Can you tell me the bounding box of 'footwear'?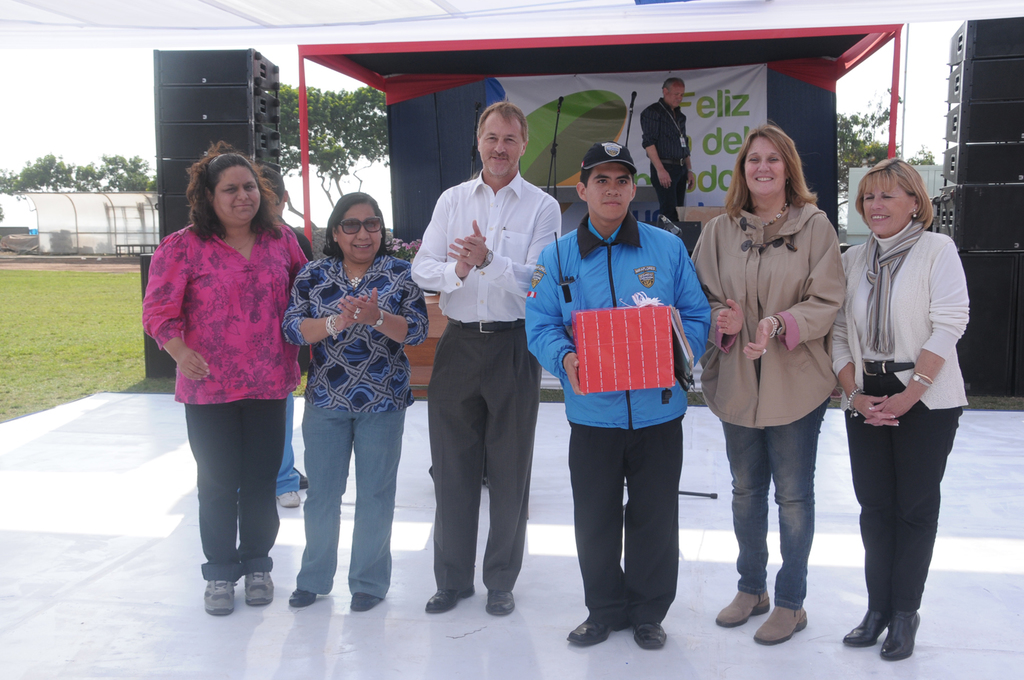
bbox=[752, 606, 809, 644].
